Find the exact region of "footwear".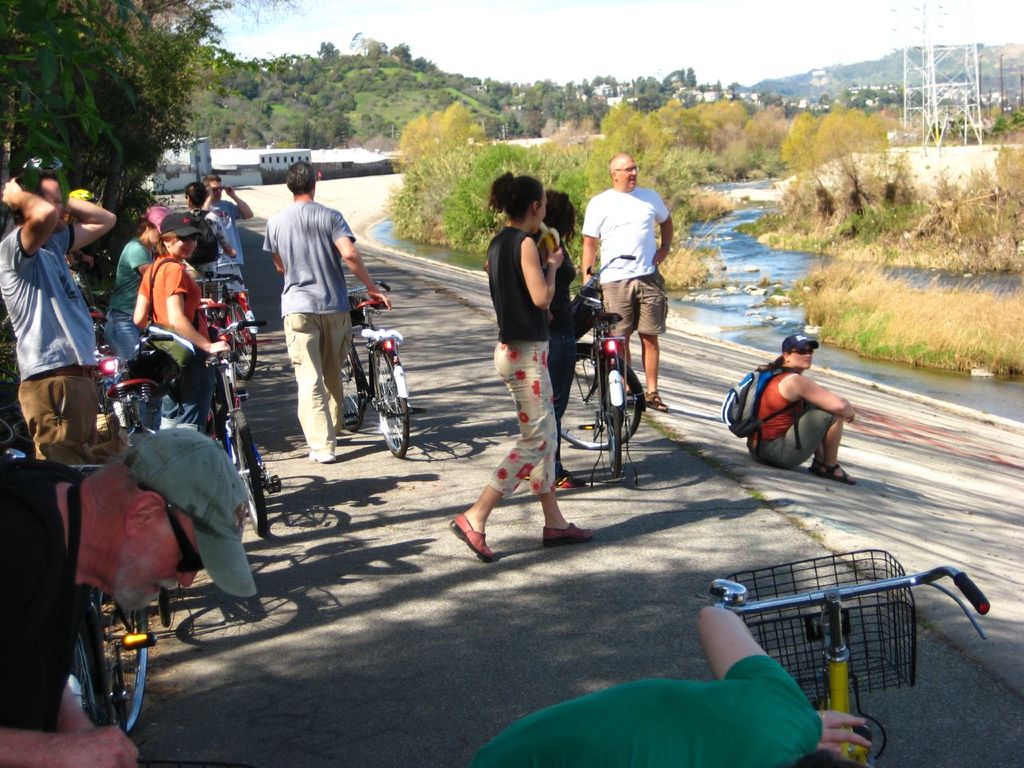
Exact region: l=538, t=518, r=596, b=546.
